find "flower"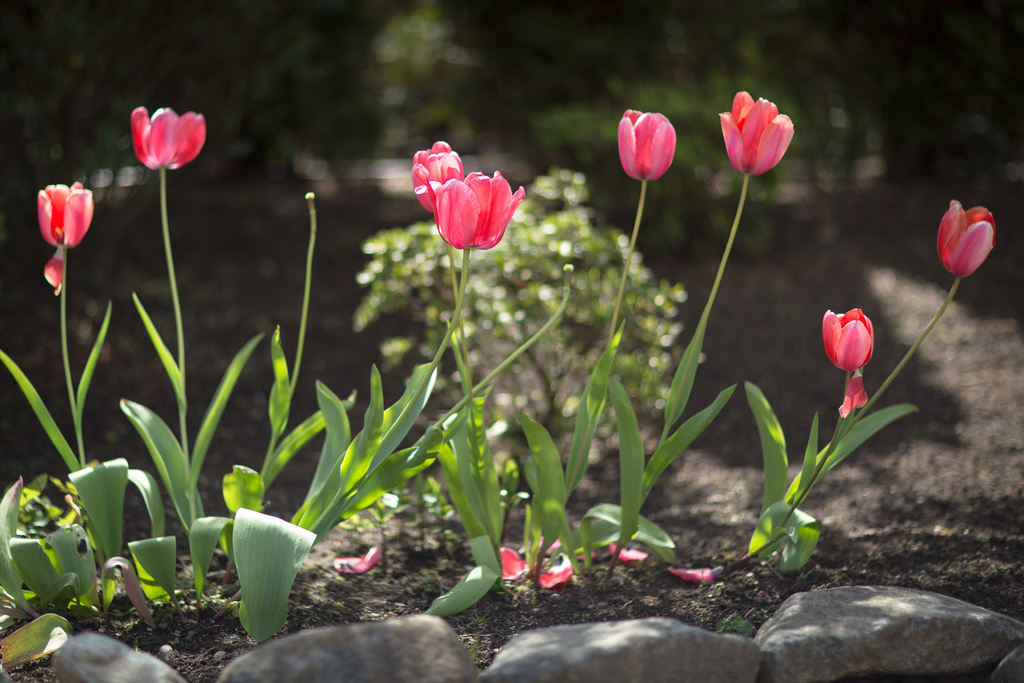
region(612, 110, 676, 177)
